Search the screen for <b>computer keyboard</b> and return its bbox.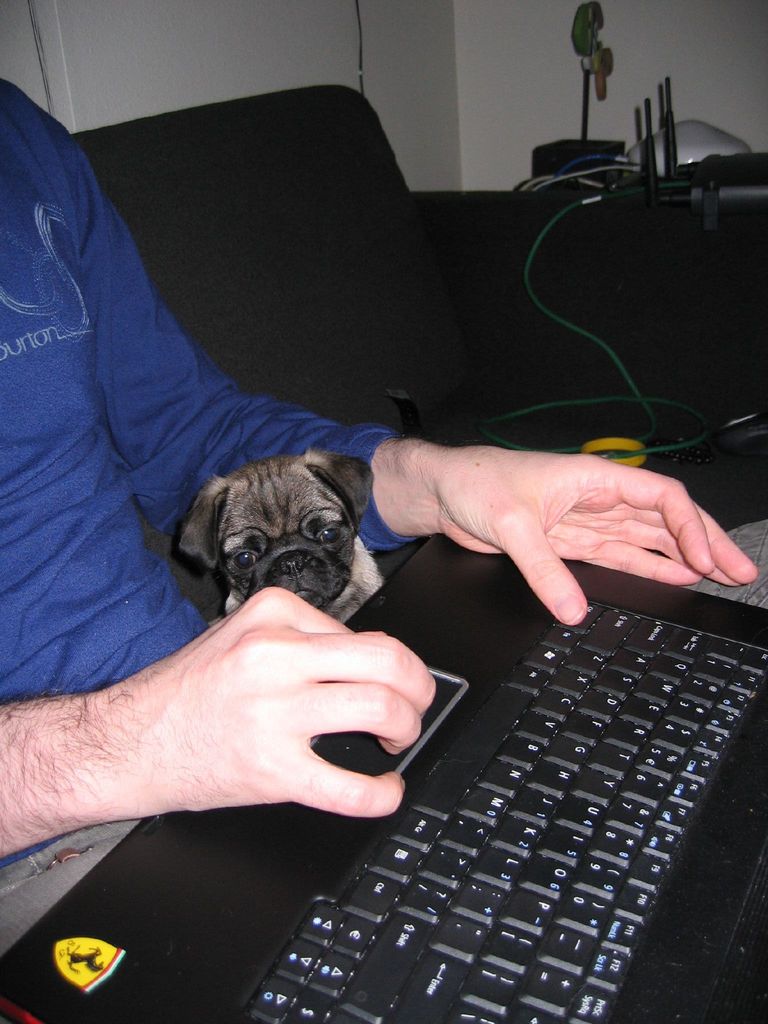
Found: l=229, t=592, r=767, b=1023.
